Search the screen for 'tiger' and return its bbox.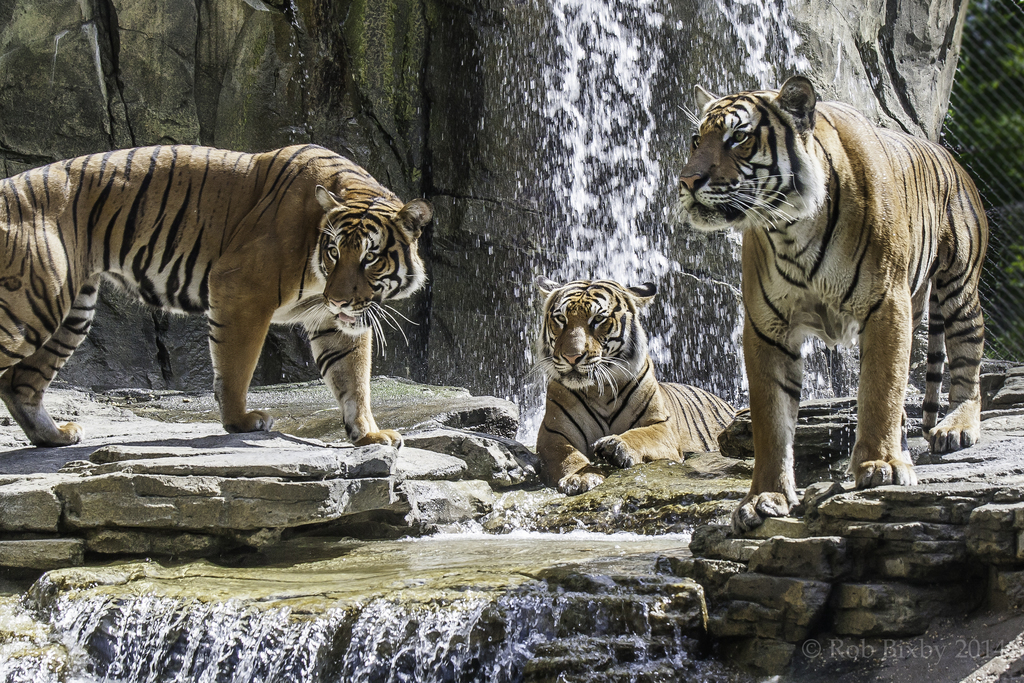
Found: x1=534, y1=280, x2=735, y2=488.
